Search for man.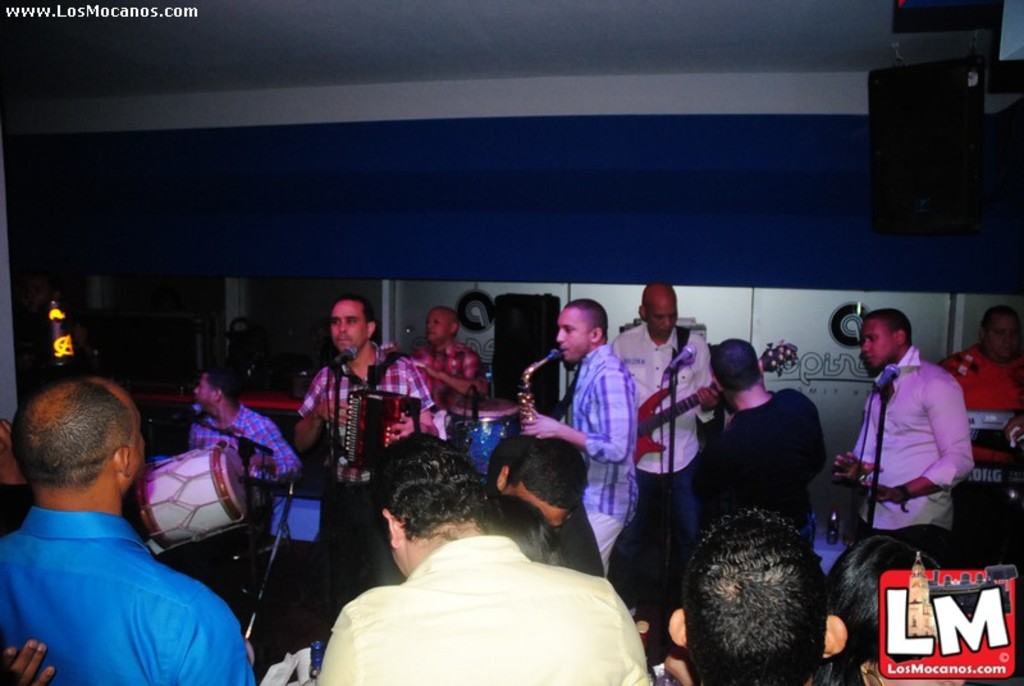
Found at Rect(616, 283, 722, 637).
